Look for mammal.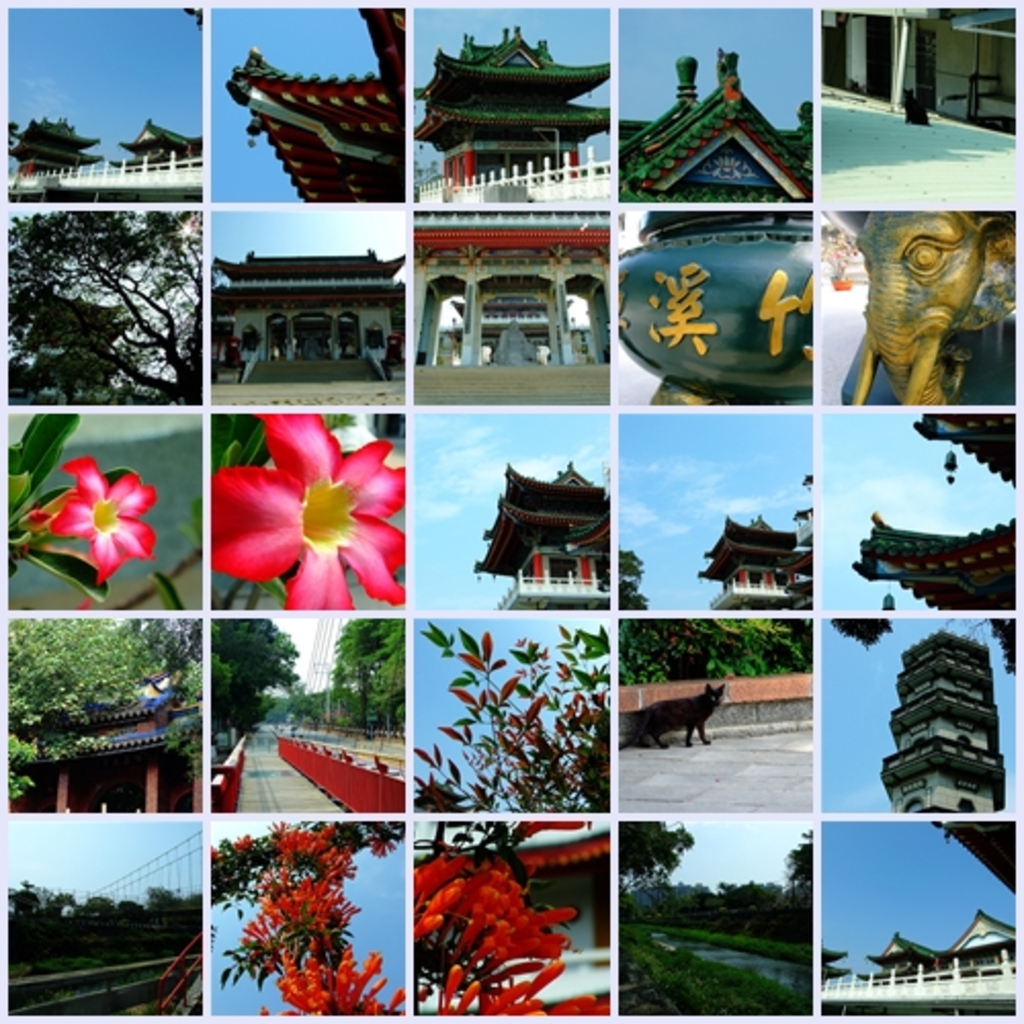
Found: 901, 86, 930, 125.
